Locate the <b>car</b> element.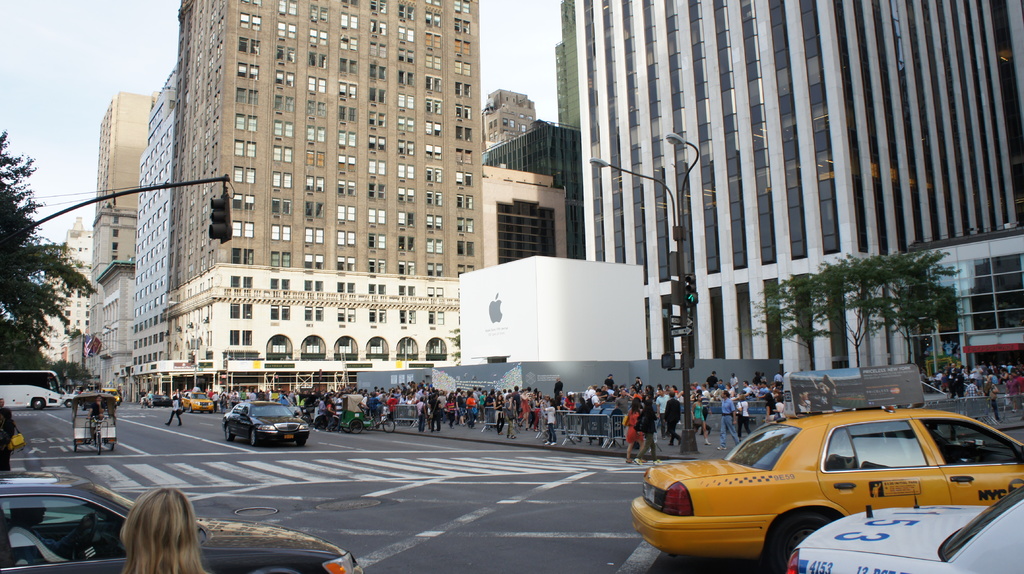
Element bbox: x1=627 y1=401 x2=1023 y2=569.
